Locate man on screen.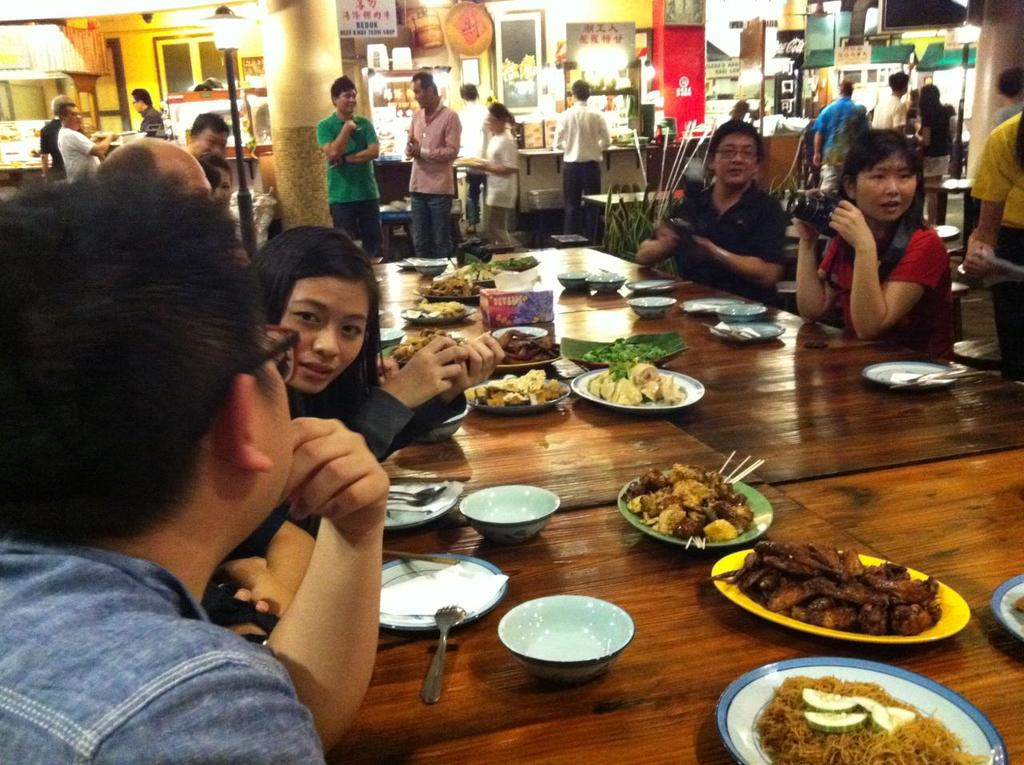
On screen at detection(631, 118, 788, 303).
